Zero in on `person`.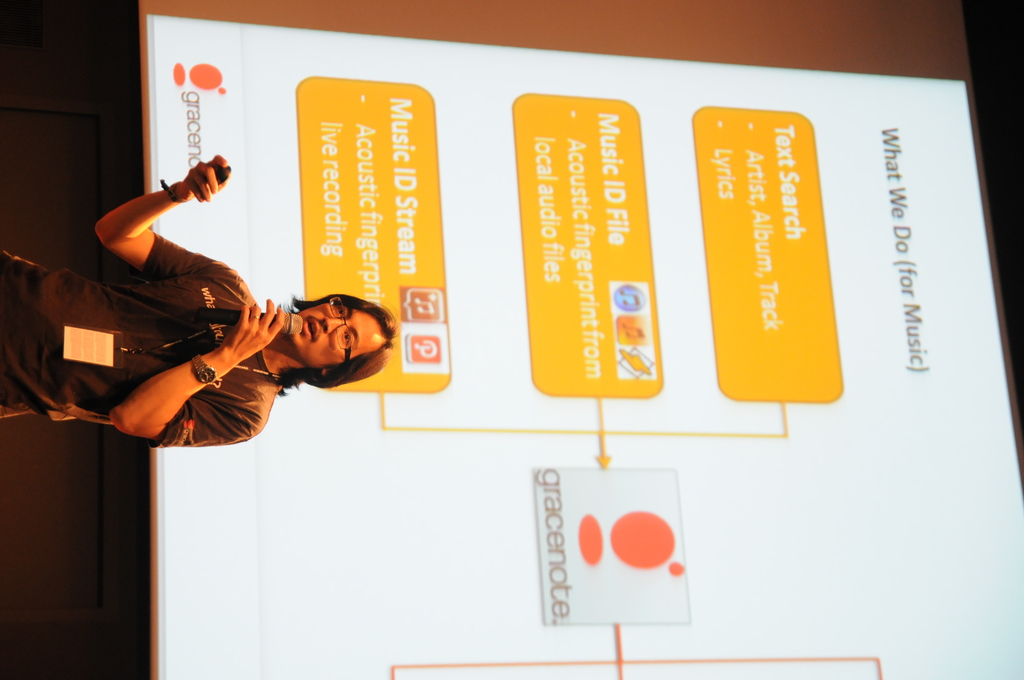
Zeroed in: <region>0, 149, 401, 446</region>.
